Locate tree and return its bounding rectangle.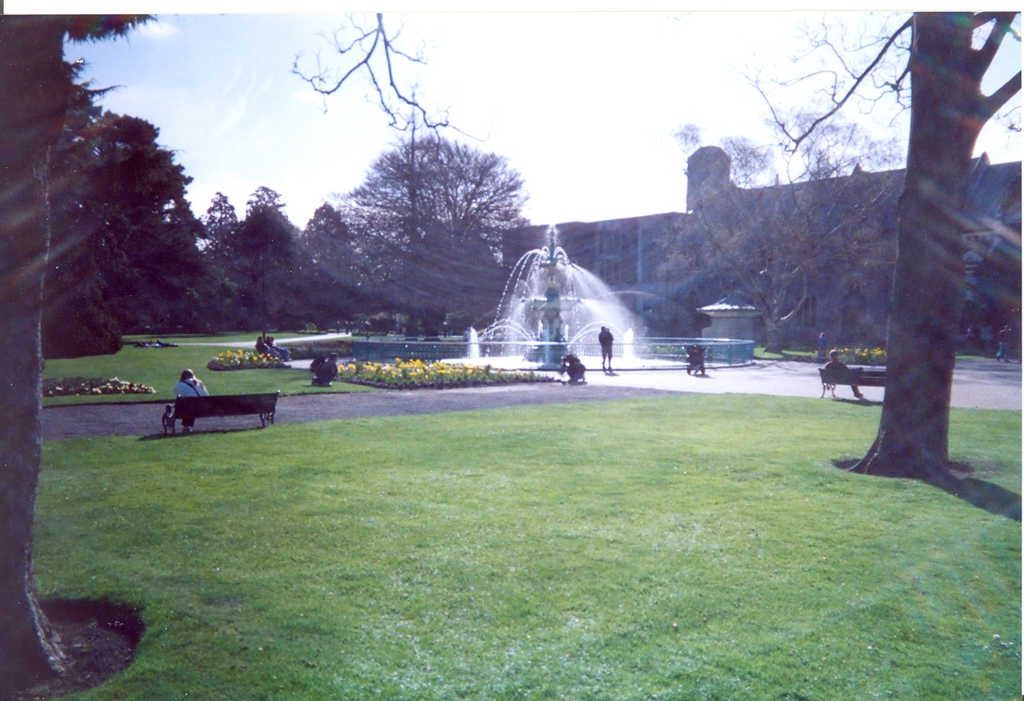
bbox(257, 98, 541, 342).
